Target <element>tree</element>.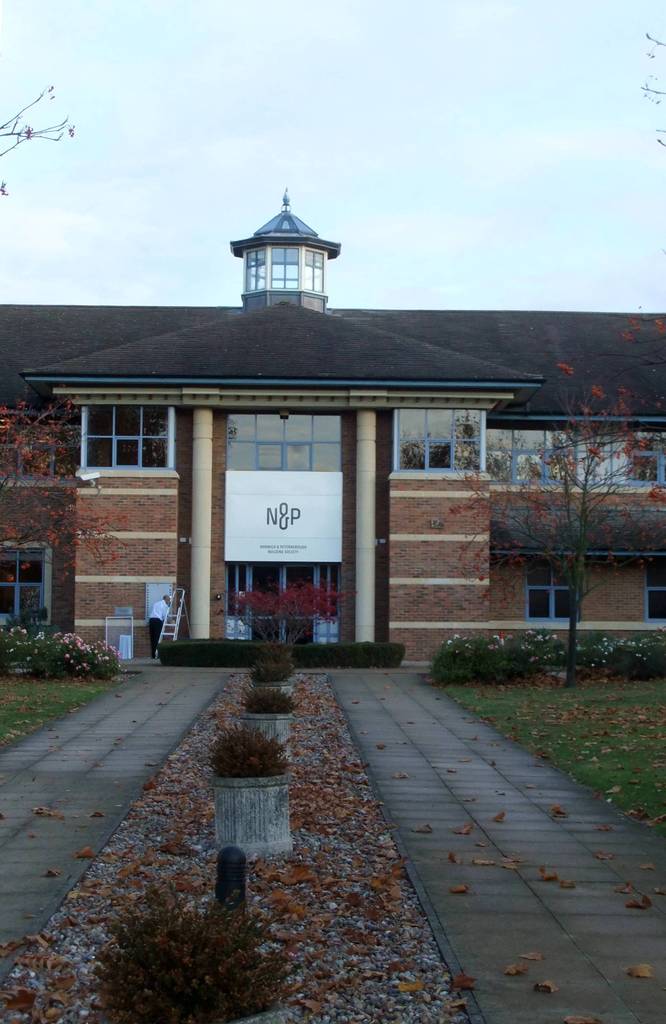
Target region: (2, 387, 142, 586).
